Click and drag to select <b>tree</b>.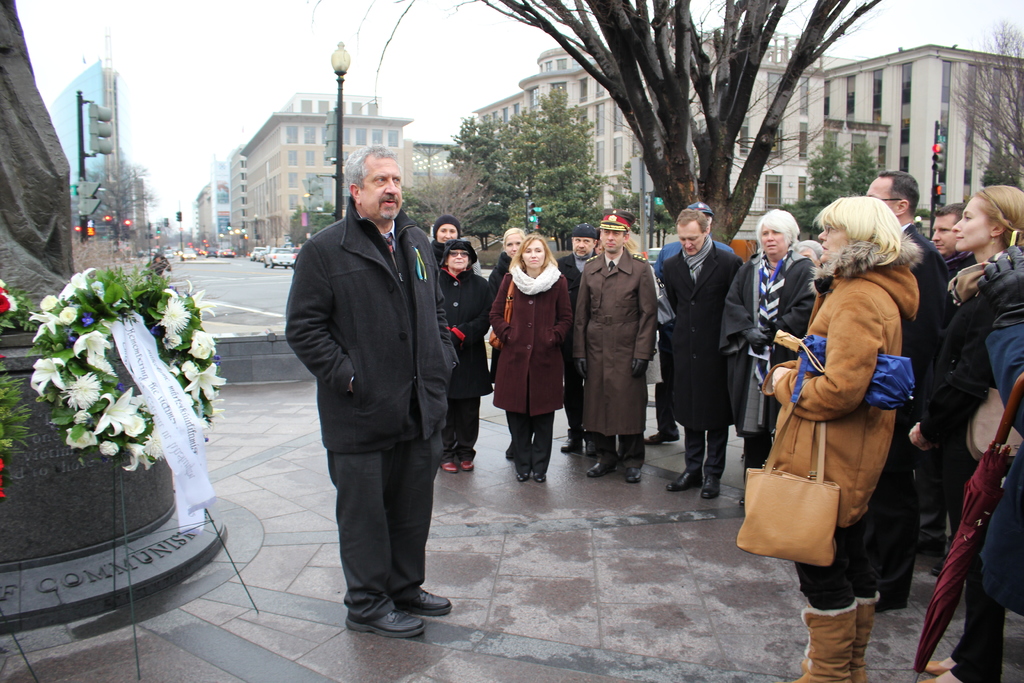
Selection: rect(794, 140, 881, 236).
